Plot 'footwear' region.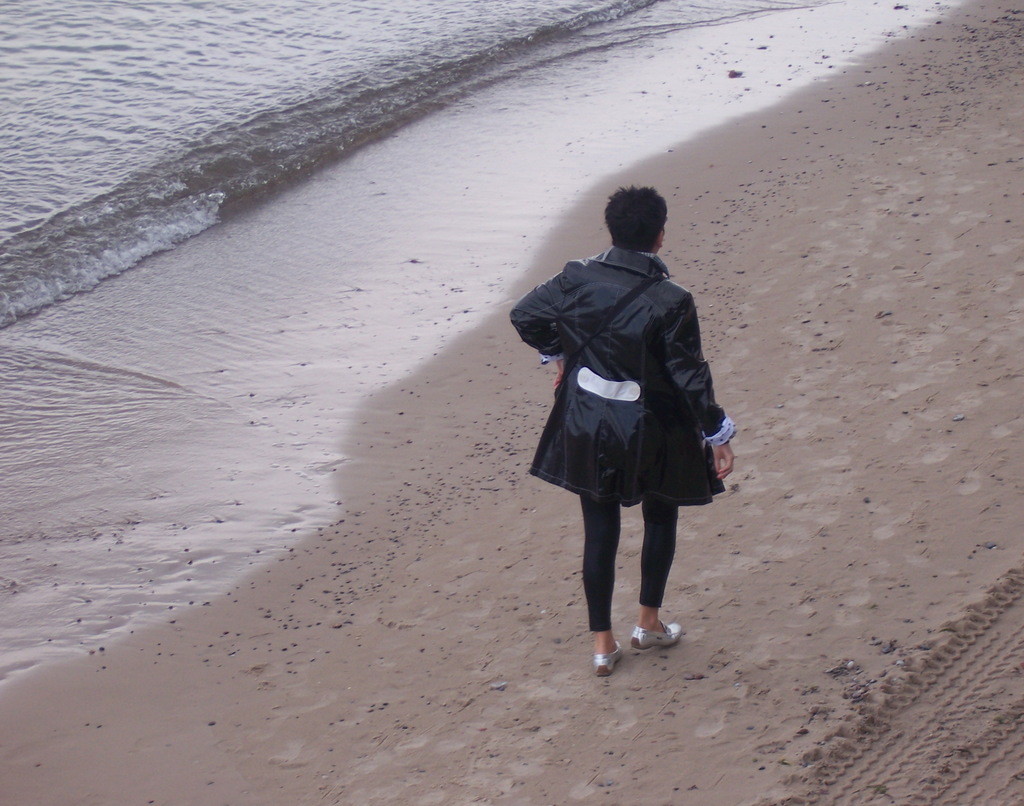
Plotted at [left=591, top=640, right=627, bottom=676].
